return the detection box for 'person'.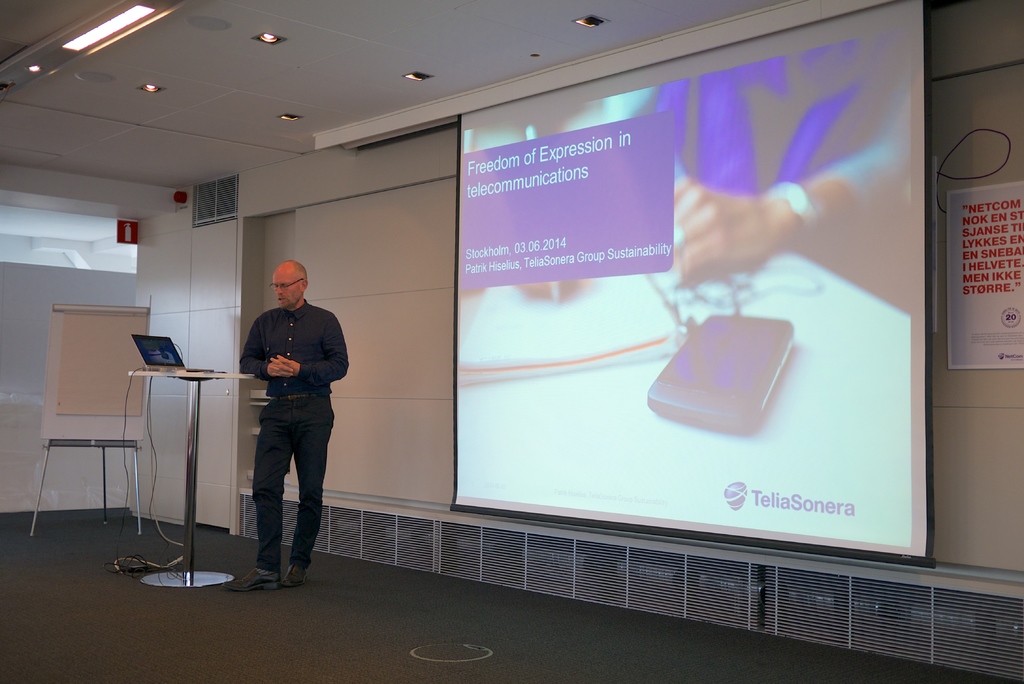
Rect(233, 234, 343, 590).
